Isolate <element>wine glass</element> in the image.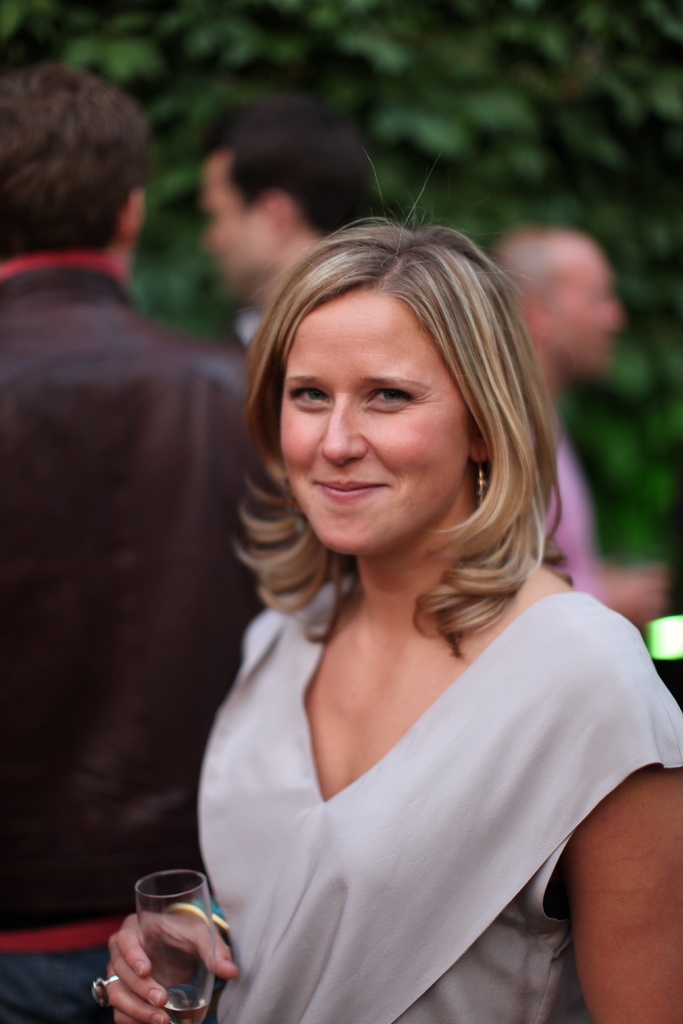
Isolated region: region(135, 865, 217, 1023).
